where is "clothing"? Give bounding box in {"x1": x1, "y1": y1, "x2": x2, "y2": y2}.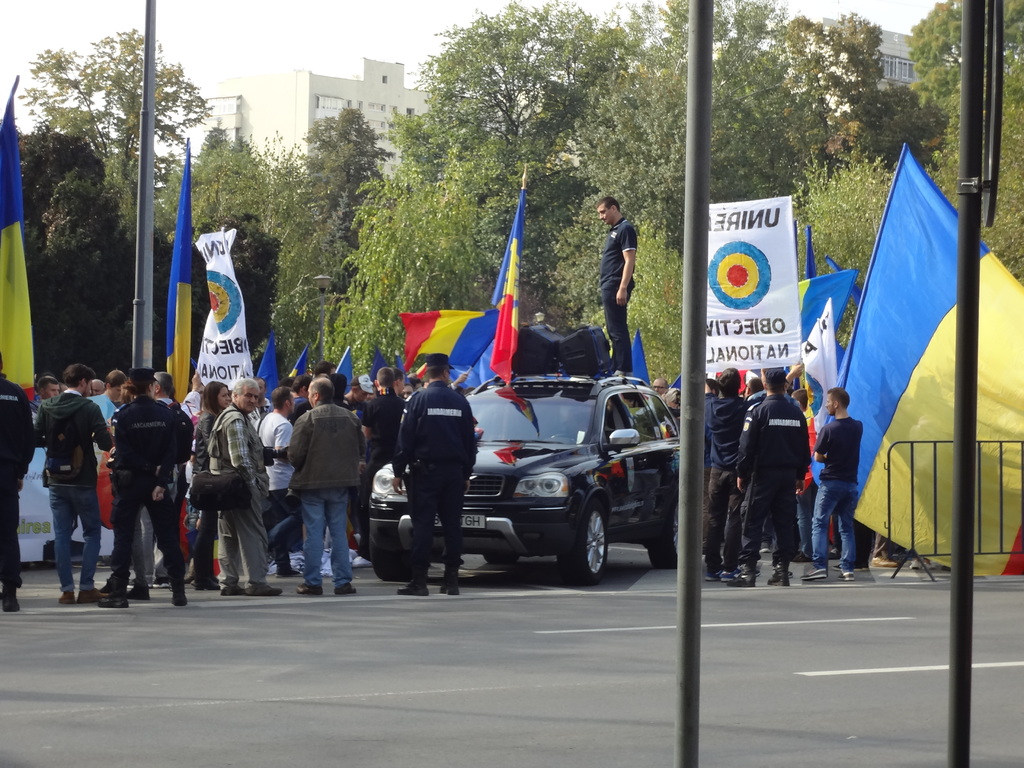
{"x1": 200, "y1": 410, "x2": 283, "y2": 585}.
